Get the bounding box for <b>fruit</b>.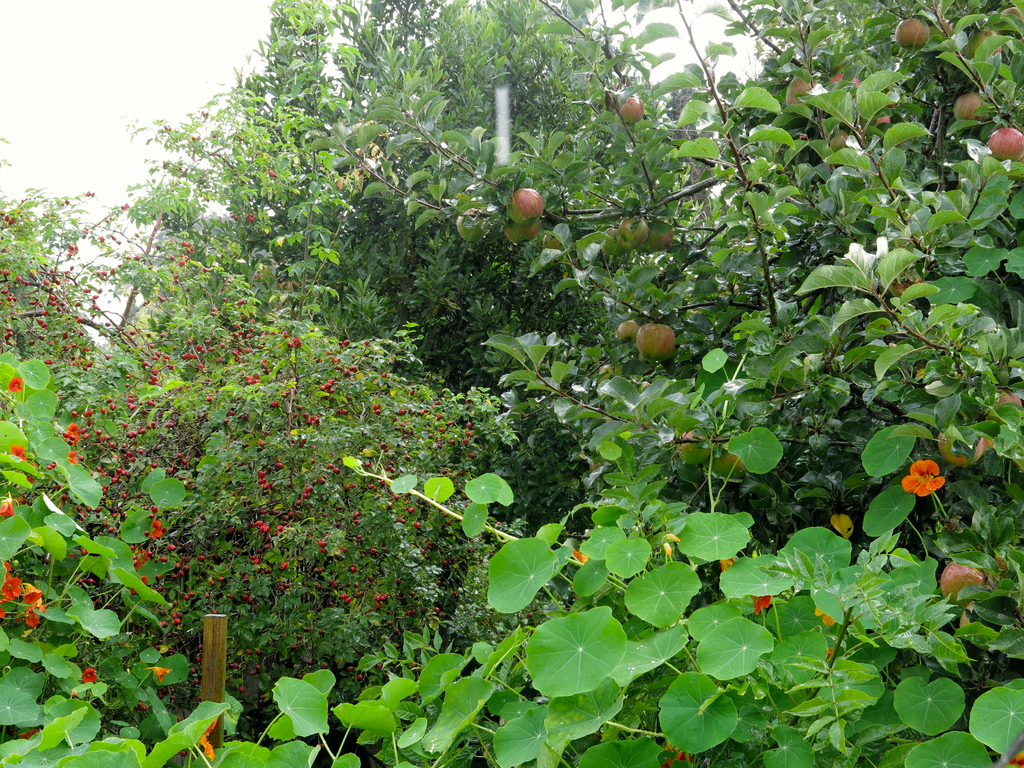
780, 78, 813, 108.
